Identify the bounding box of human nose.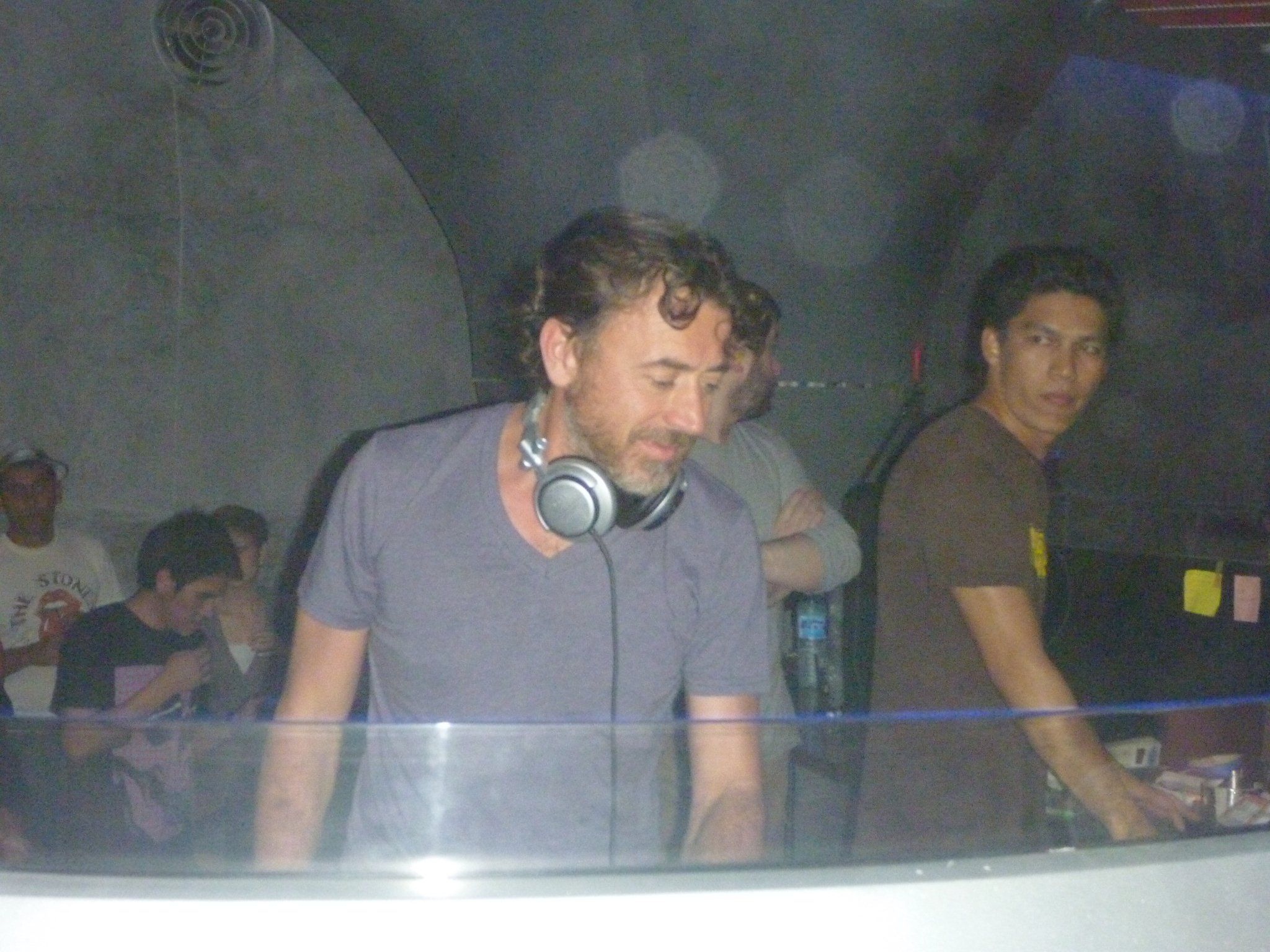
[16,306,27,316].
